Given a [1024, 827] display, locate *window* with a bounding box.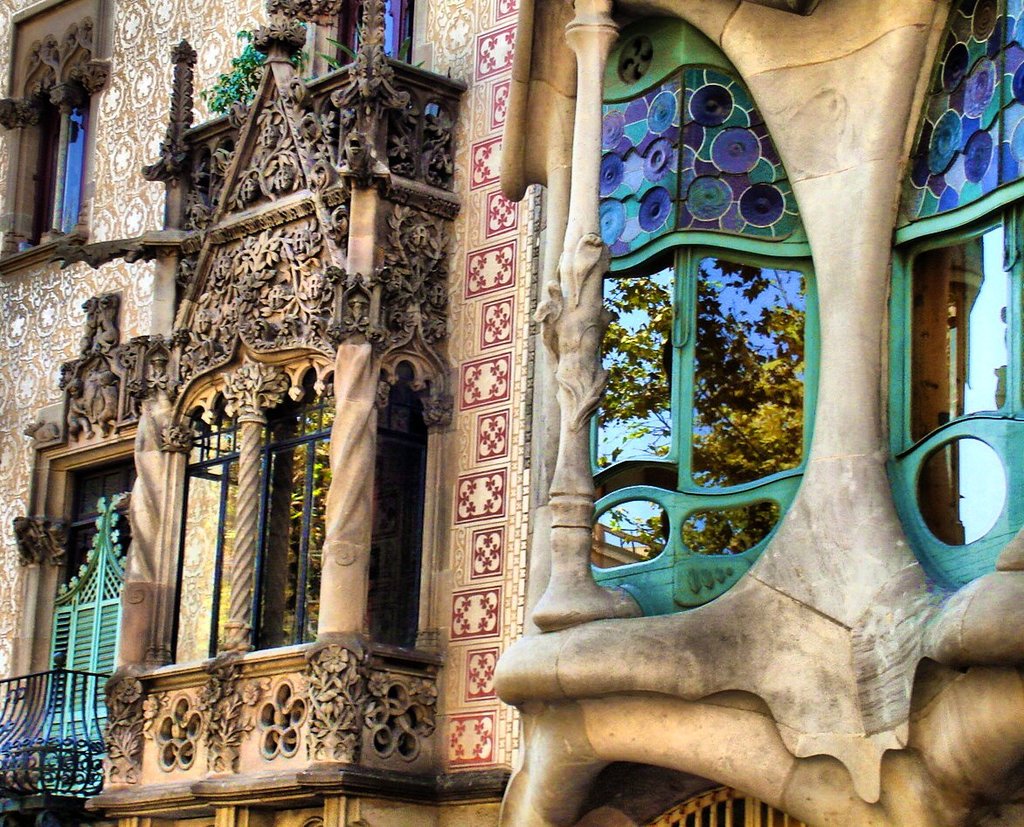
Located: <box>19,76,87,251</box>.
